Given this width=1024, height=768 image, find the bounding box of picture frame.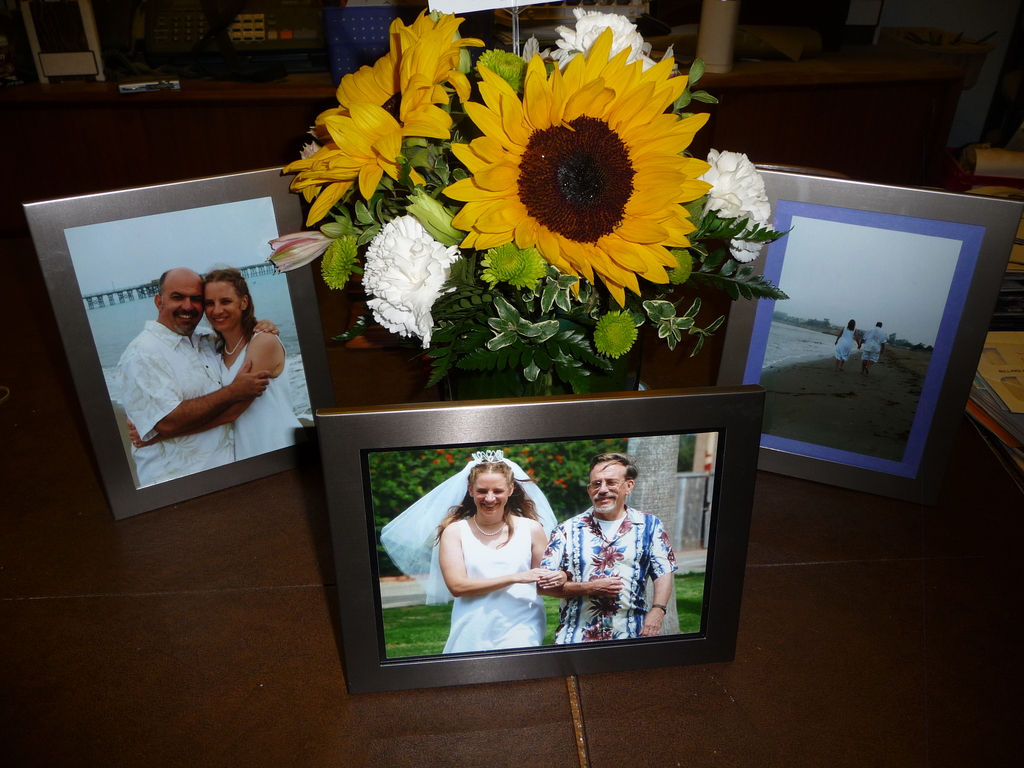
BBox(19, 163, 339, 523).
